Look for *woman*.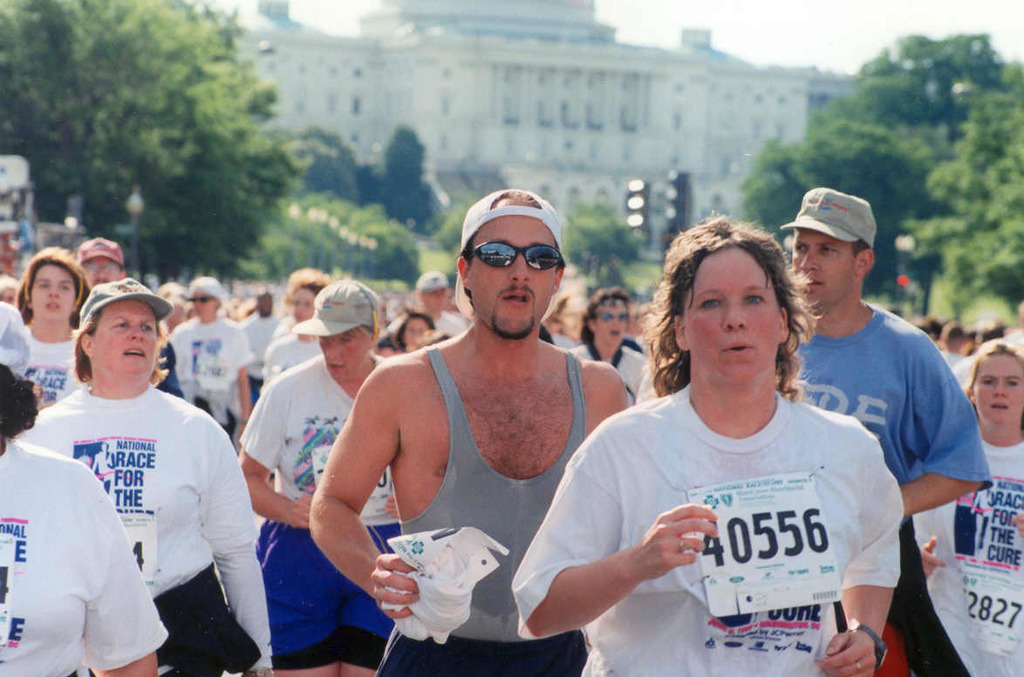
Found: l=165, t=276, r=252, b=441.
